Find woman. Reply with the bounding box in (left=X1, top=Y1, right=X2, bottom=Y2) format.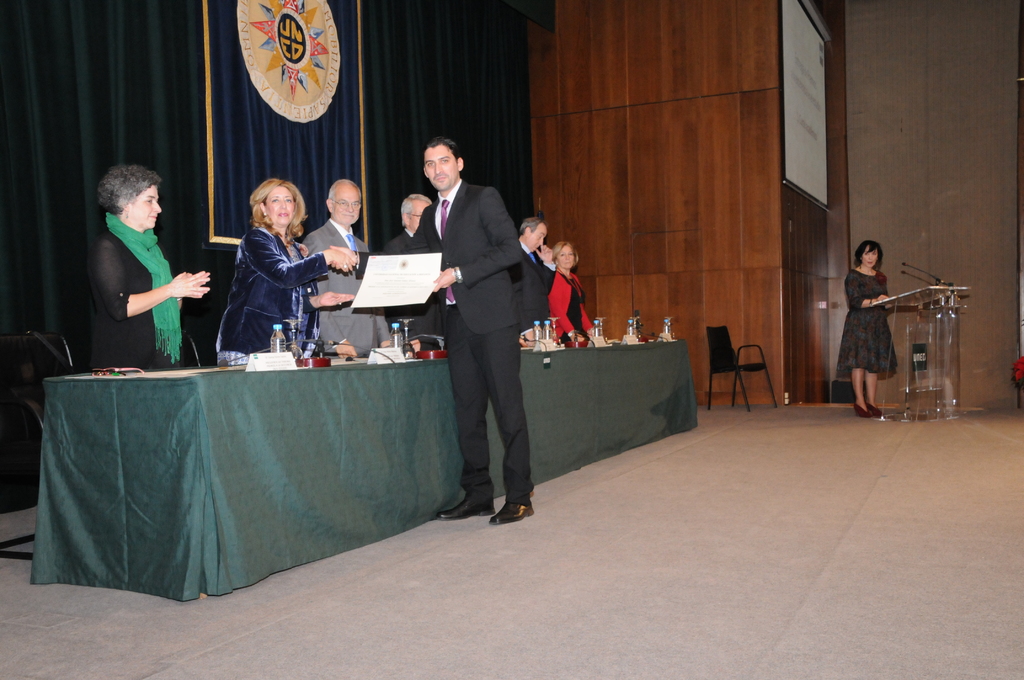
(left=833, top=240, right=900, bottom=423).
